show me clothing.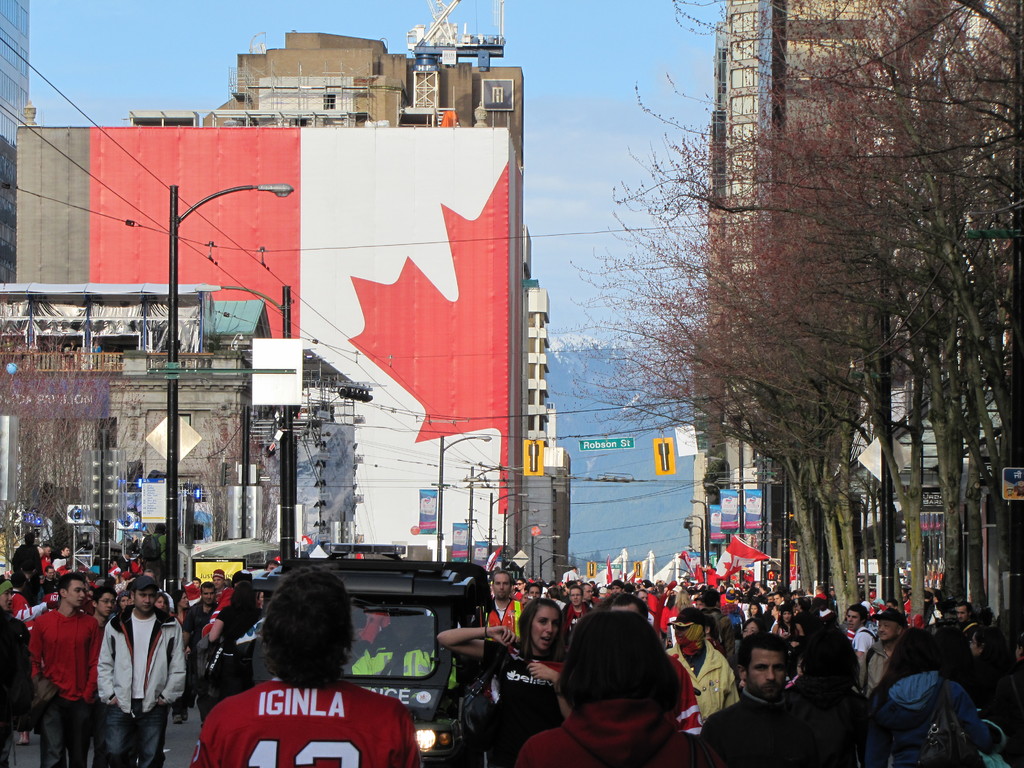
clothing is here: BBox(875, 669, 994, 766).
